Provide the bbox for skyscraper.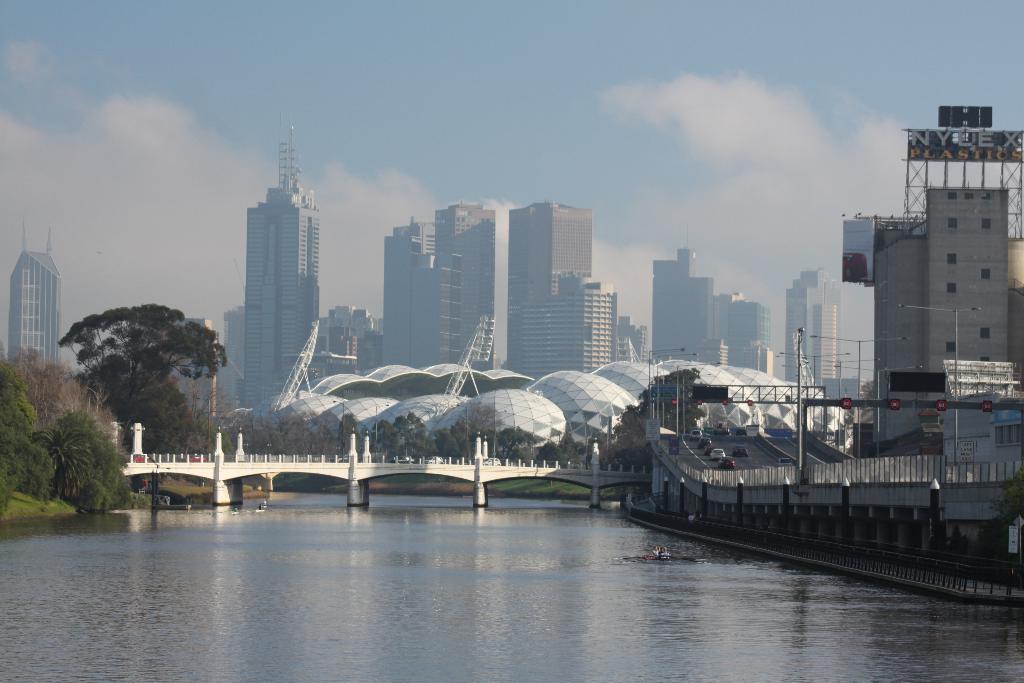
[x1=509, y1=197, x2=593, y2=377].
